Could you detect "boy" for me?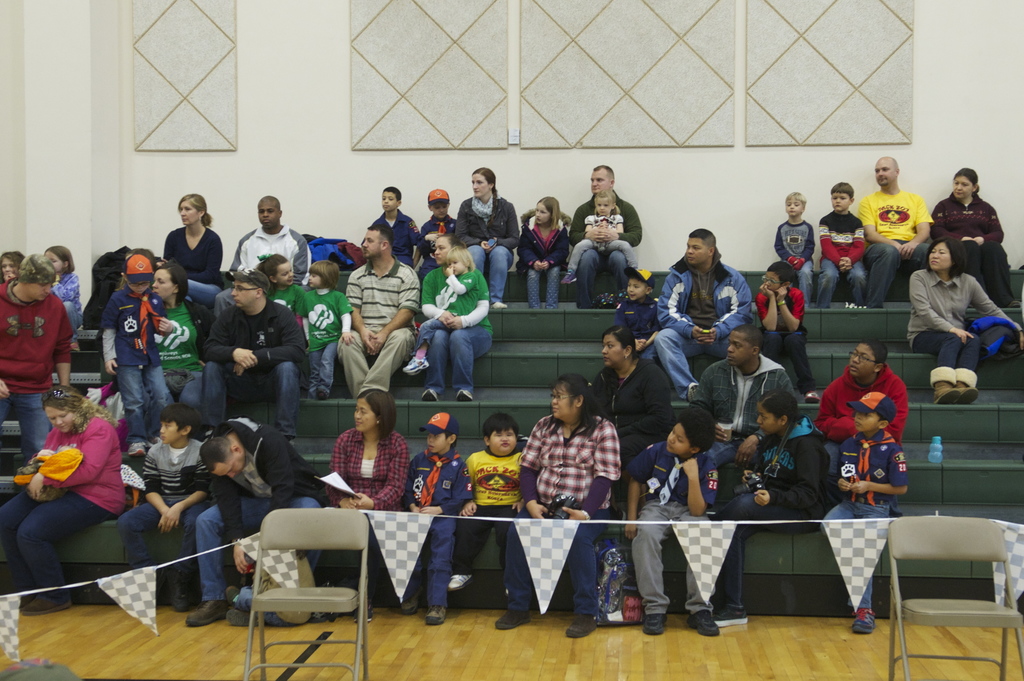
Detection result: [left=118, top=403, right=211, bottom=612].
